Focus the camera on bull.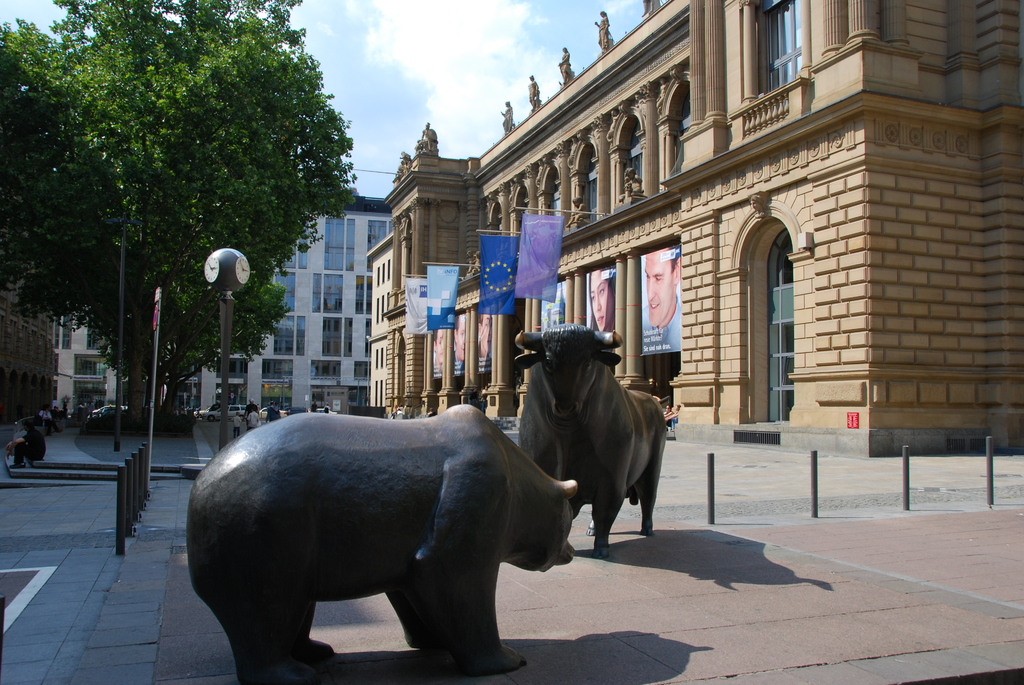
Focus region: bbox(181, 398, 581, 684).
